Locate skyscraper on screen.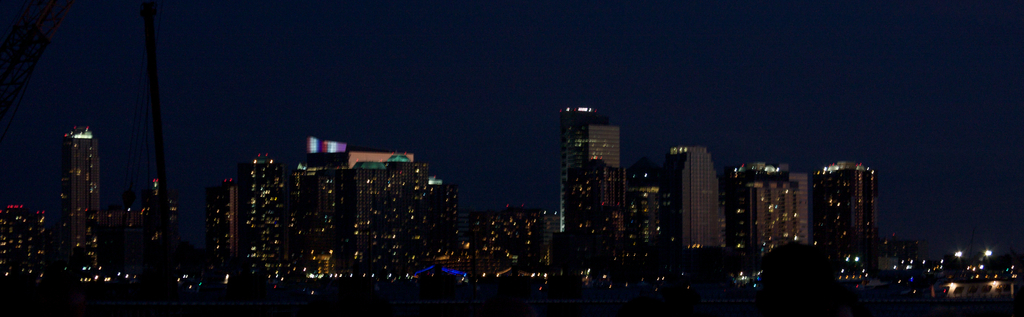
On screen at x1=234, y1=154, x2=287, y2=280.
